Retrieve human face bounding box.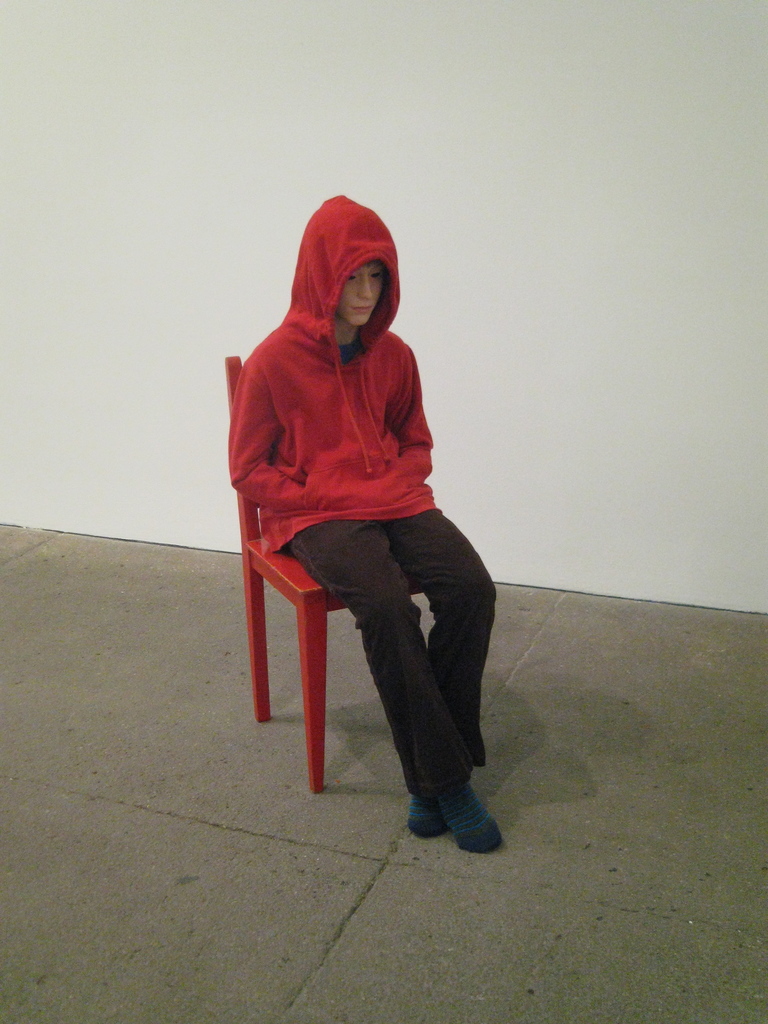
Bounding box: [left=342, top=262, right=384, bottom=328].
